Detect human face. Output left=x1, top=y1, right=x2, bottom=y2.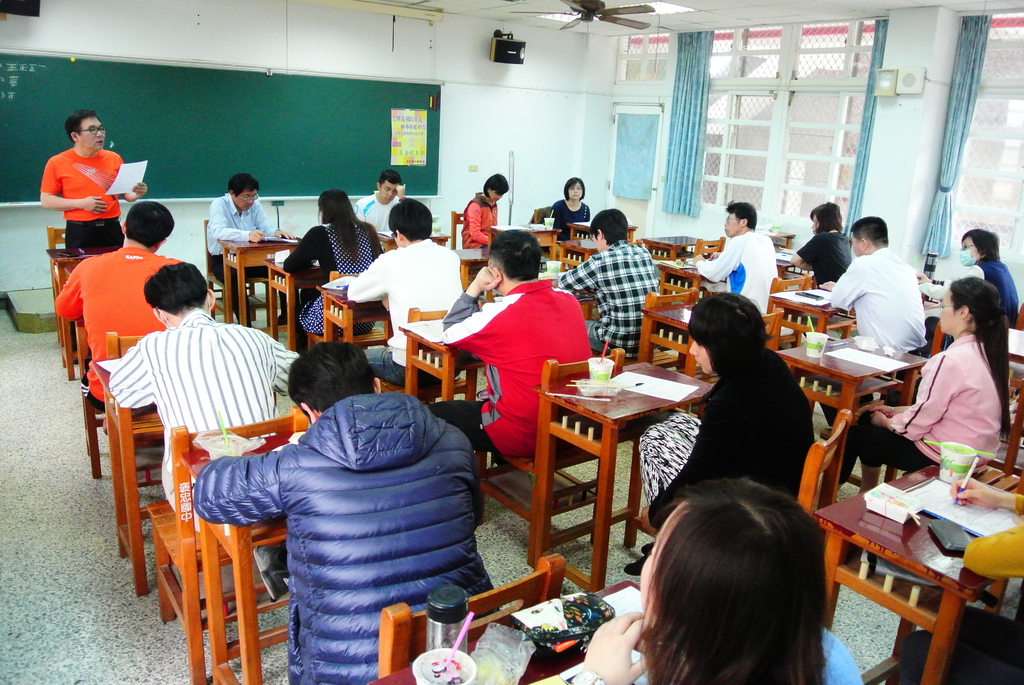
left=690, top=345, right=714, bottom=377.
